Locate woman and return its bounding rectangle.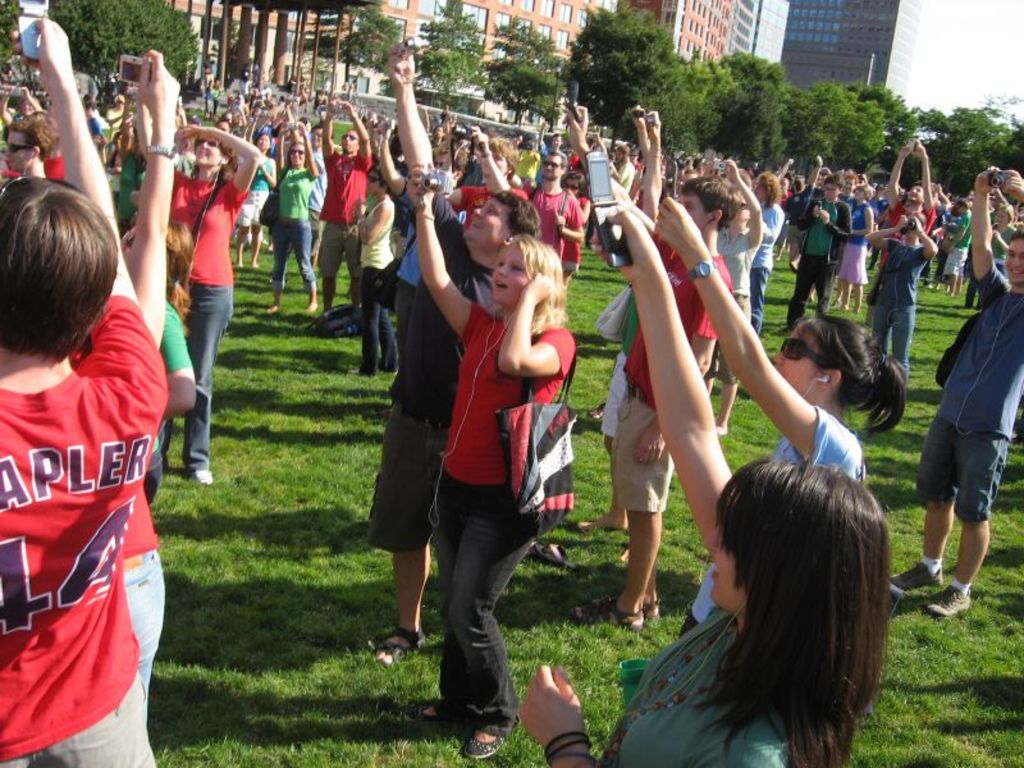
<bbox>137, 90, 261, 486</bbox>.
